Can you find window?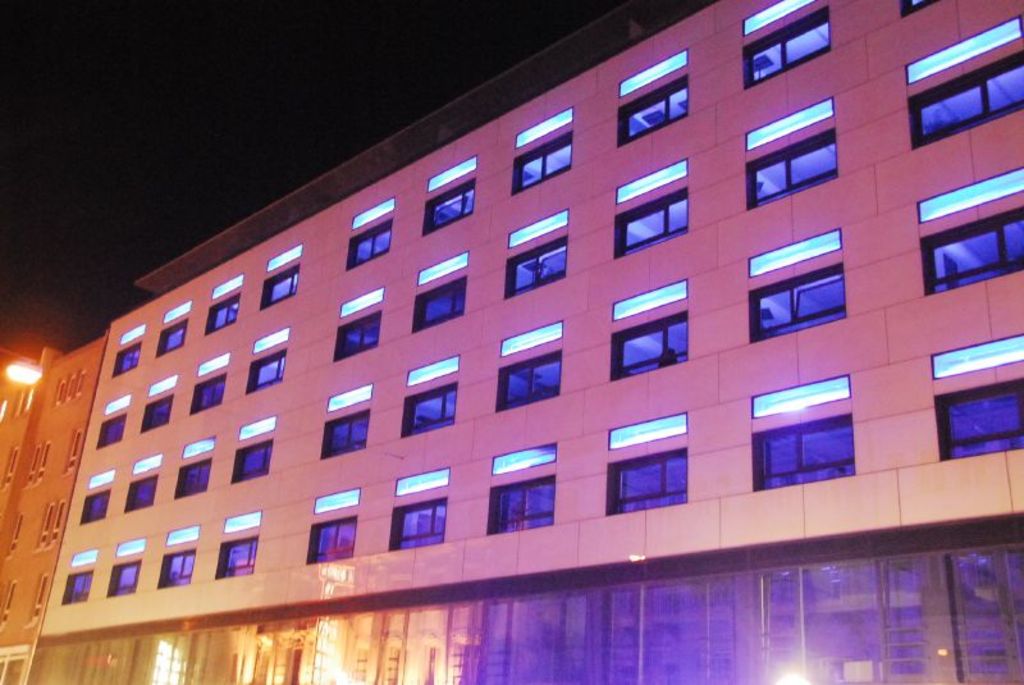
Yes, bounding box: (x1=617, y1=50, x2=689, y2=93).
